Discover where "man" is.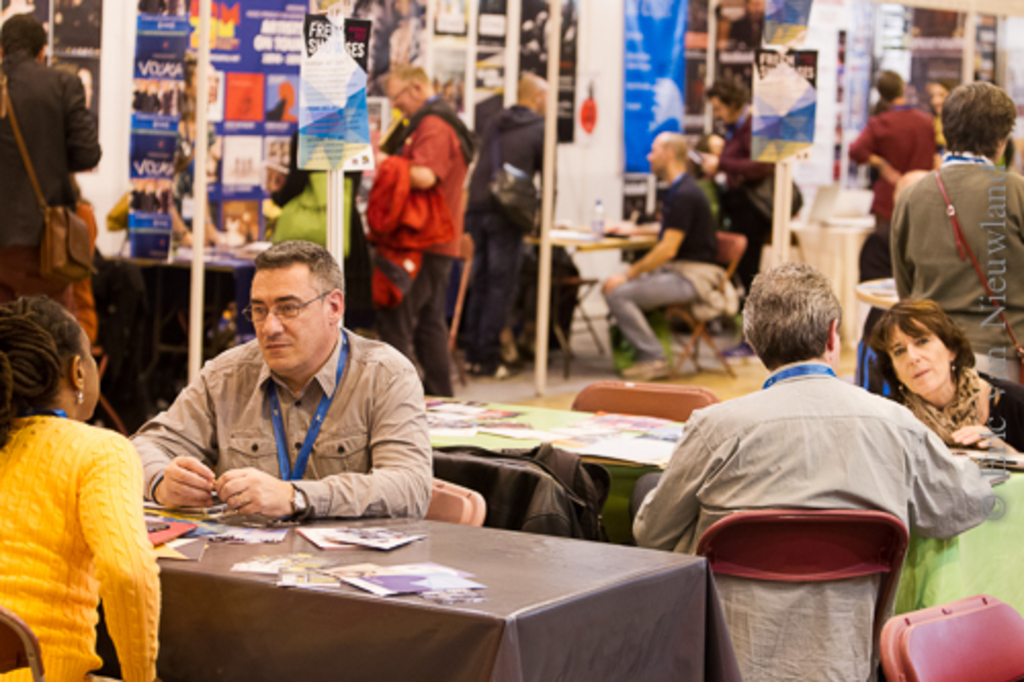
Discovered at [113,246,444,551].
